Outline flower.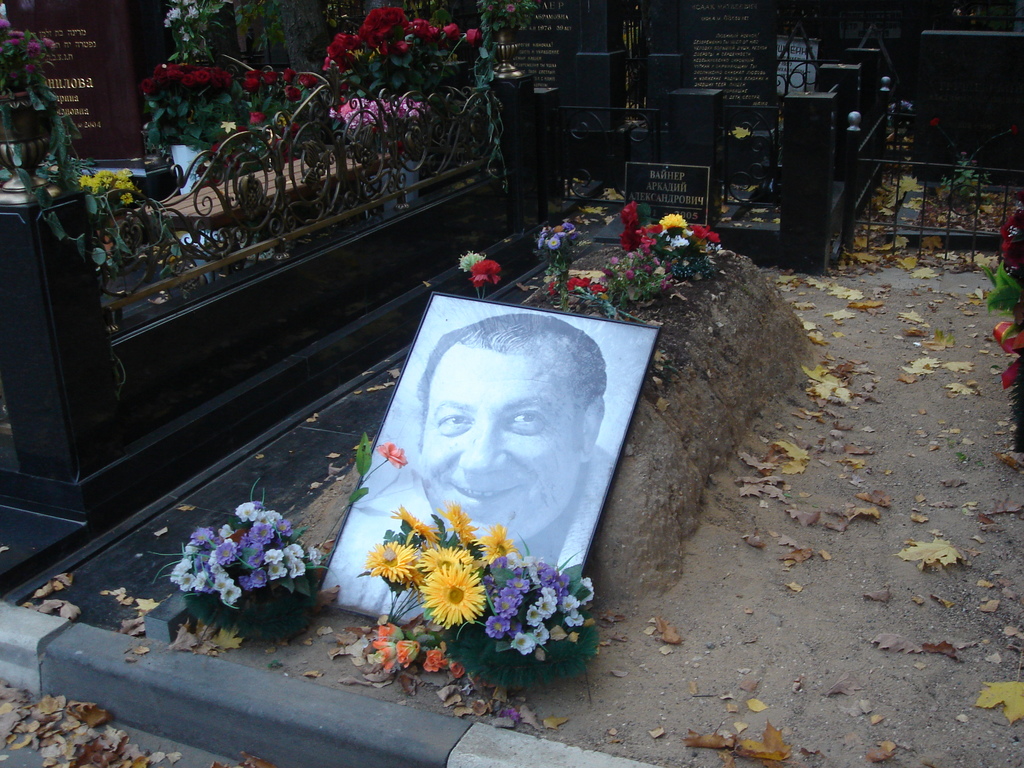
Outline: 456:250:484:272.
